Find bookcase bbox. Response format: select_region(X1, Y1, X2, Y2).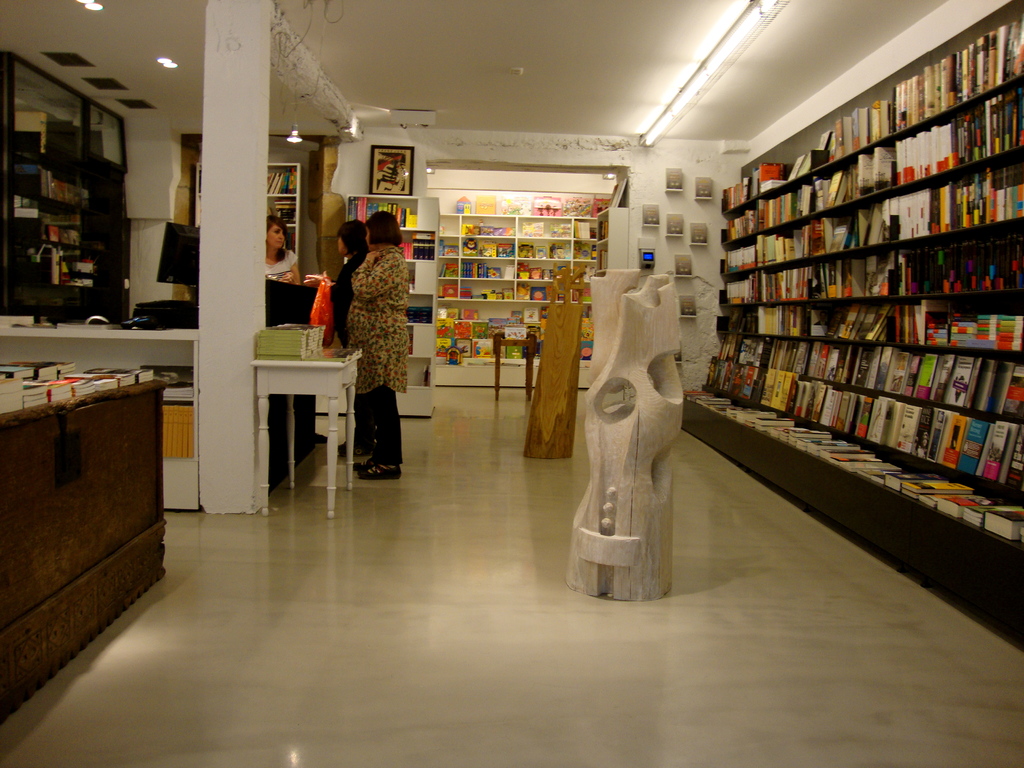
select_region(712, 26, 1004, 552).
